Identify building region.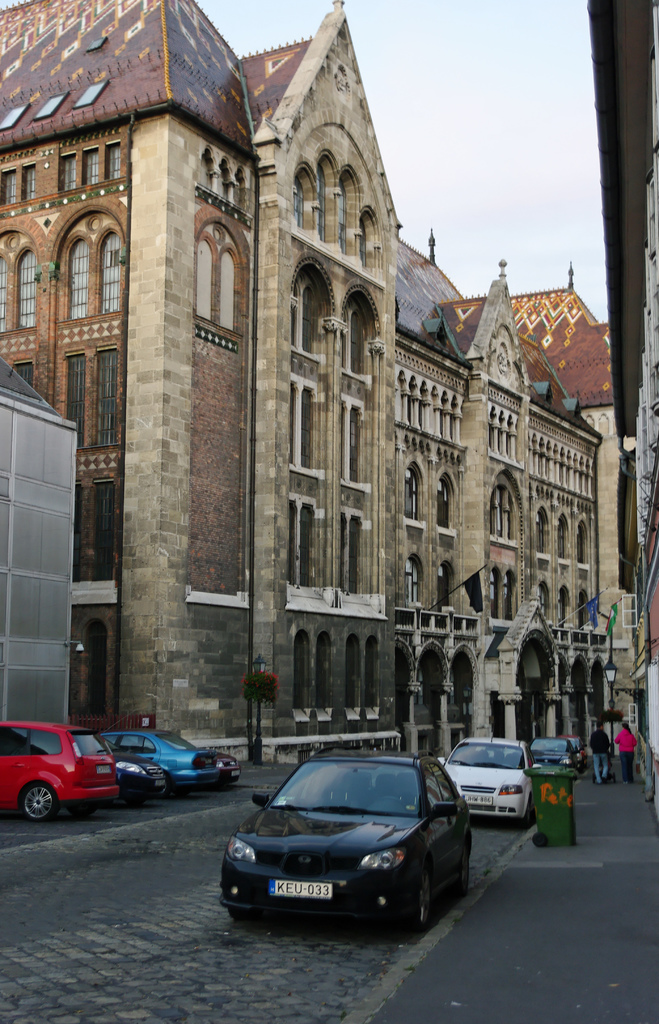
Region: 0 1 656 765.
